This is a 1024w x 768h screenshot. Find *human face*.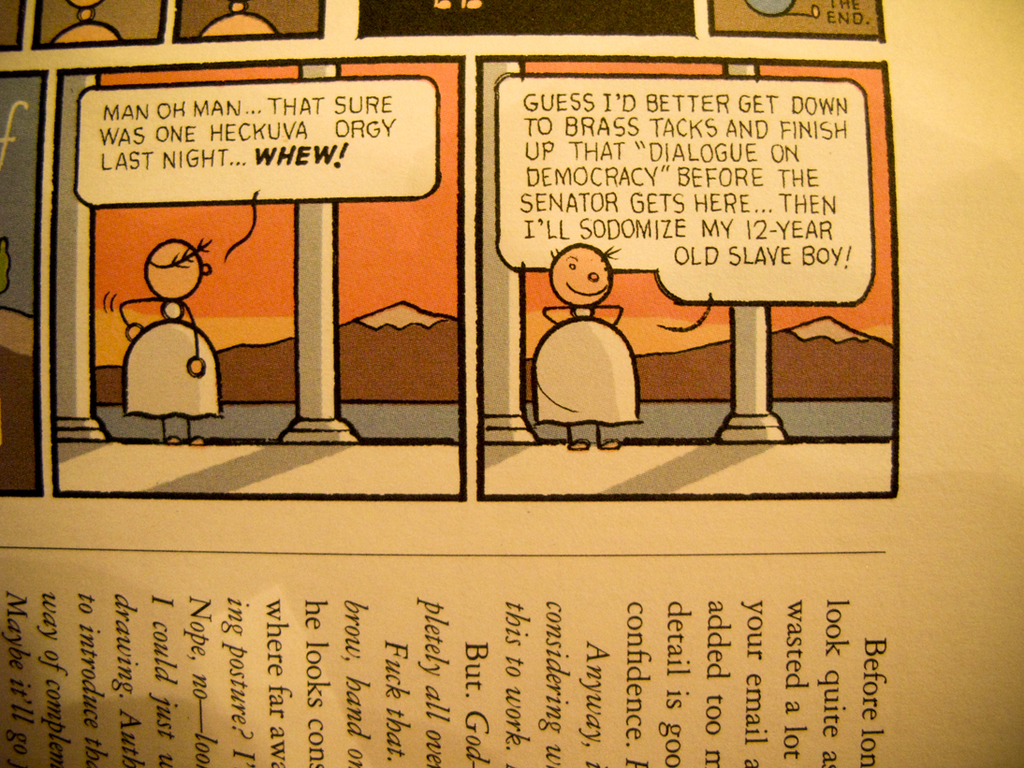
Bounding box: region(551, 249, 613, 306).
